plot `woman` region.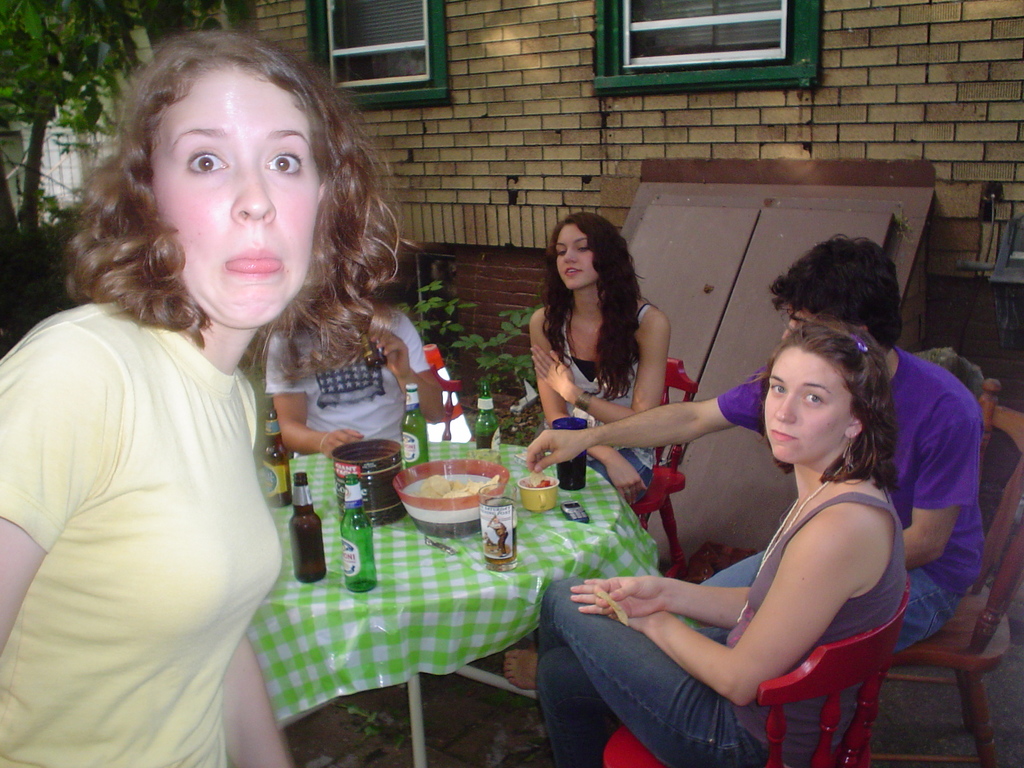
Plotted at bbox(0, 25, 406, 767).
